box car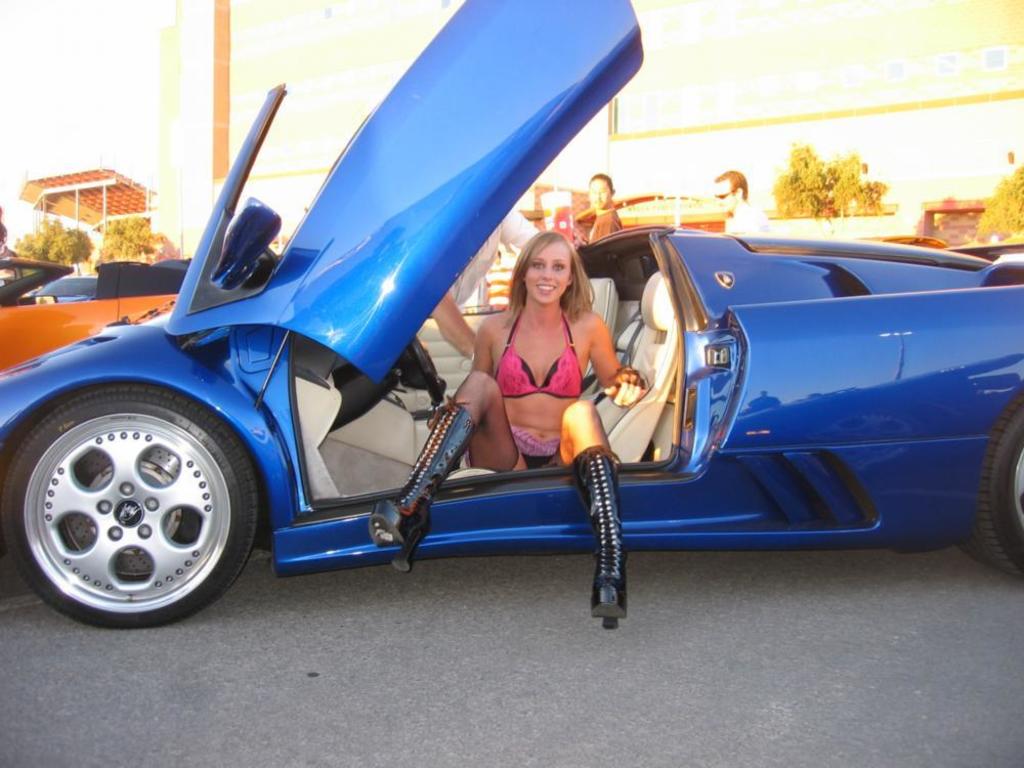
(0, 257, 197, 371)
